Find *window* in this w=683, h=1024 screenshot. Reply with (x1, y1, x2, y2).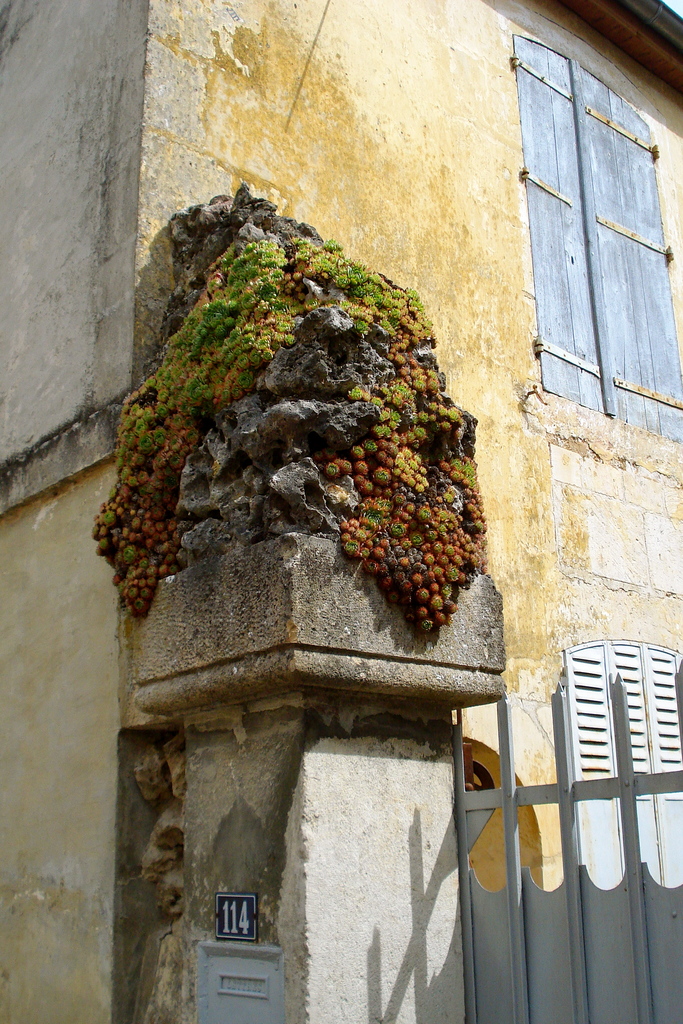
(566, 636, 682, 792).
